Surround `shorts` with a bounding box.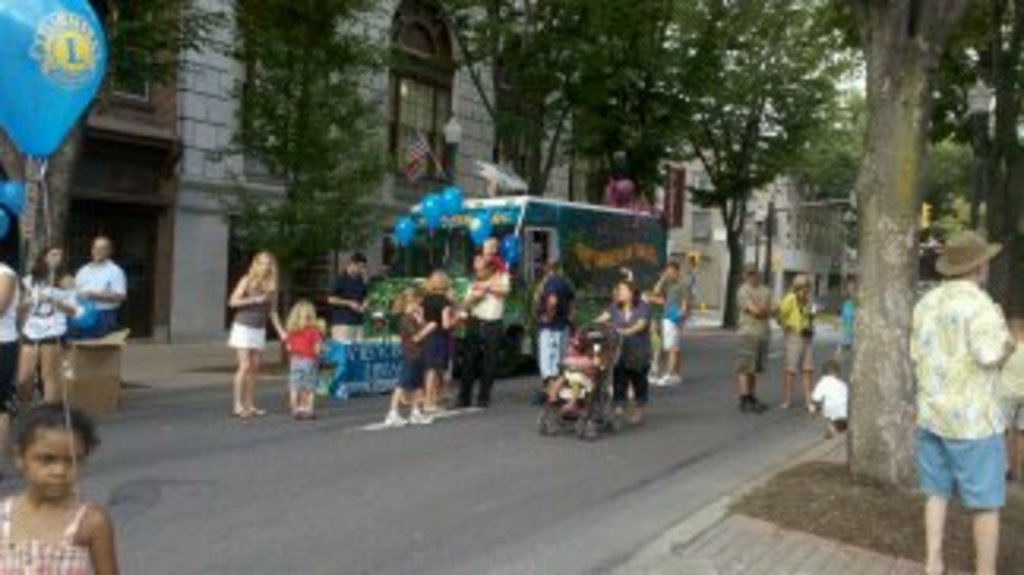
region(0, 344, 16, 411).
